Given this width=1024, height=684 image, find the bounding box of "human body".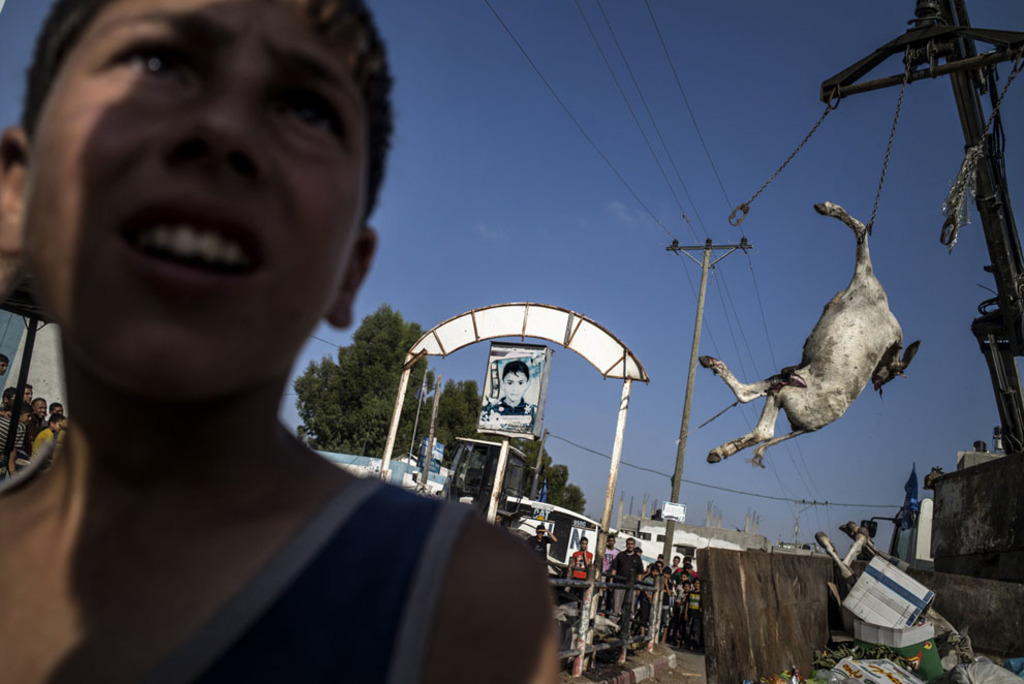
detection(526, 522, 558, 567).
